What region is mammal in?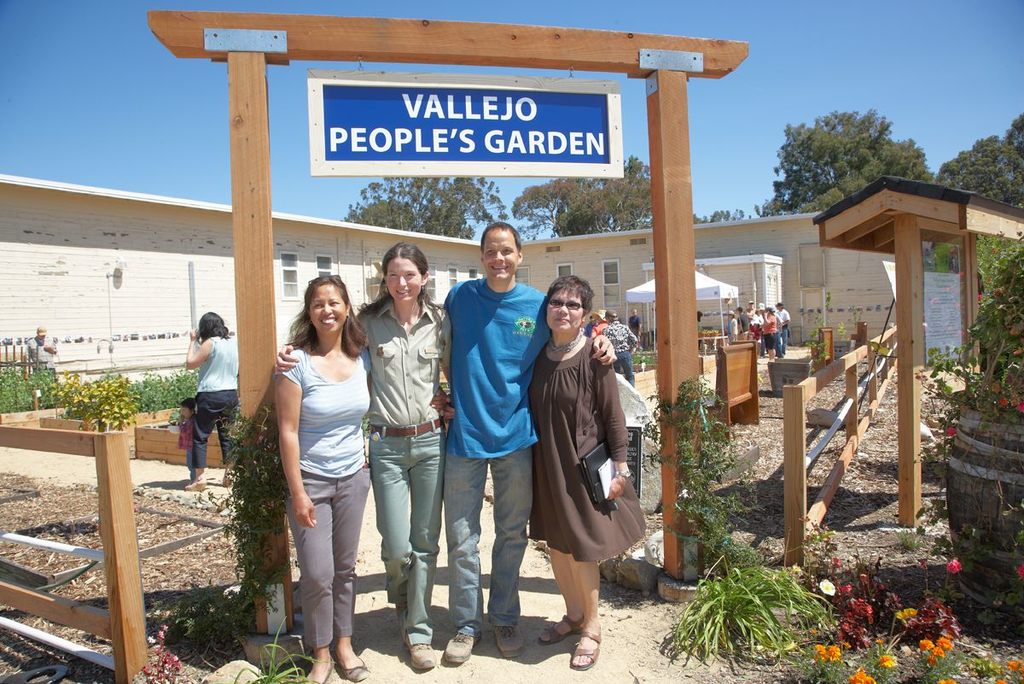
pyautogui.locateOnScreen(604, 311, 637, 383).
